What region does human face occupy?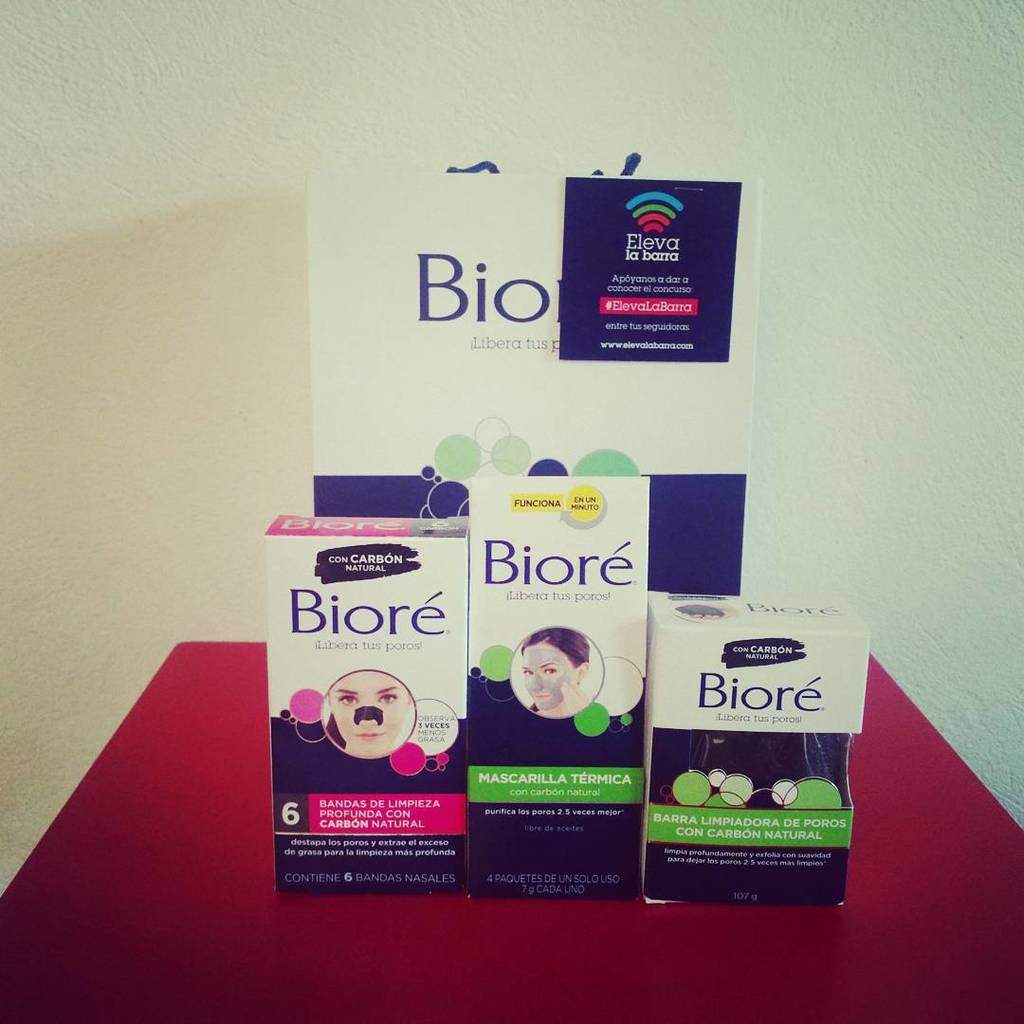
BBox(521, 638, 574, 707).
